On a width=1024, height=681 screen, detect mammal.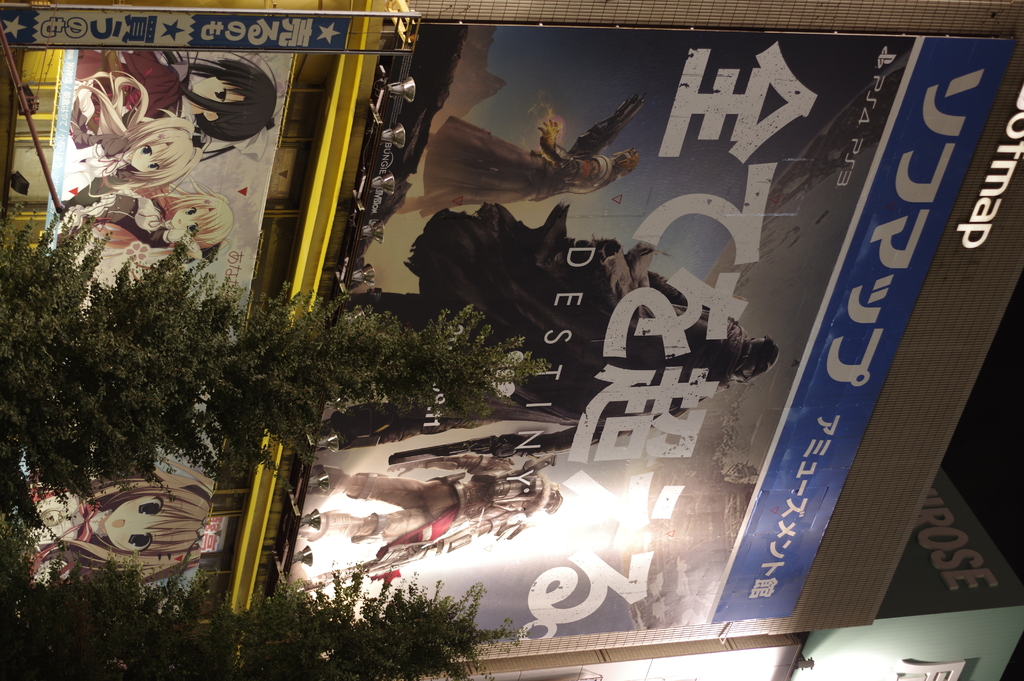
<region>315, 198, 780, 449</region>.
